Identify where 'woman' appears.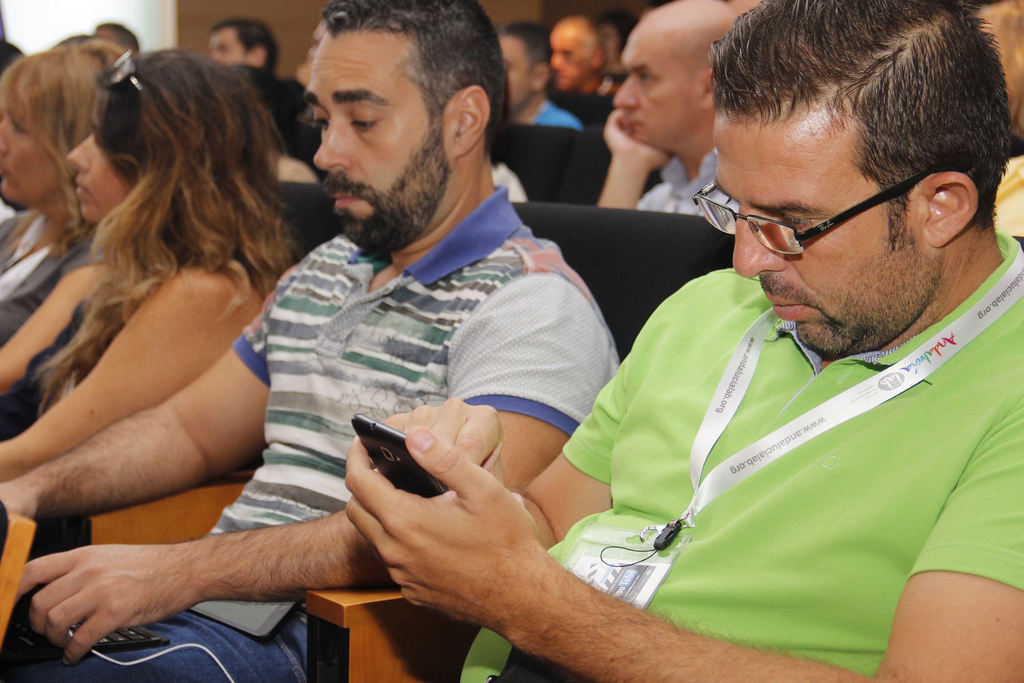
Appears at 0/49/298/485.
